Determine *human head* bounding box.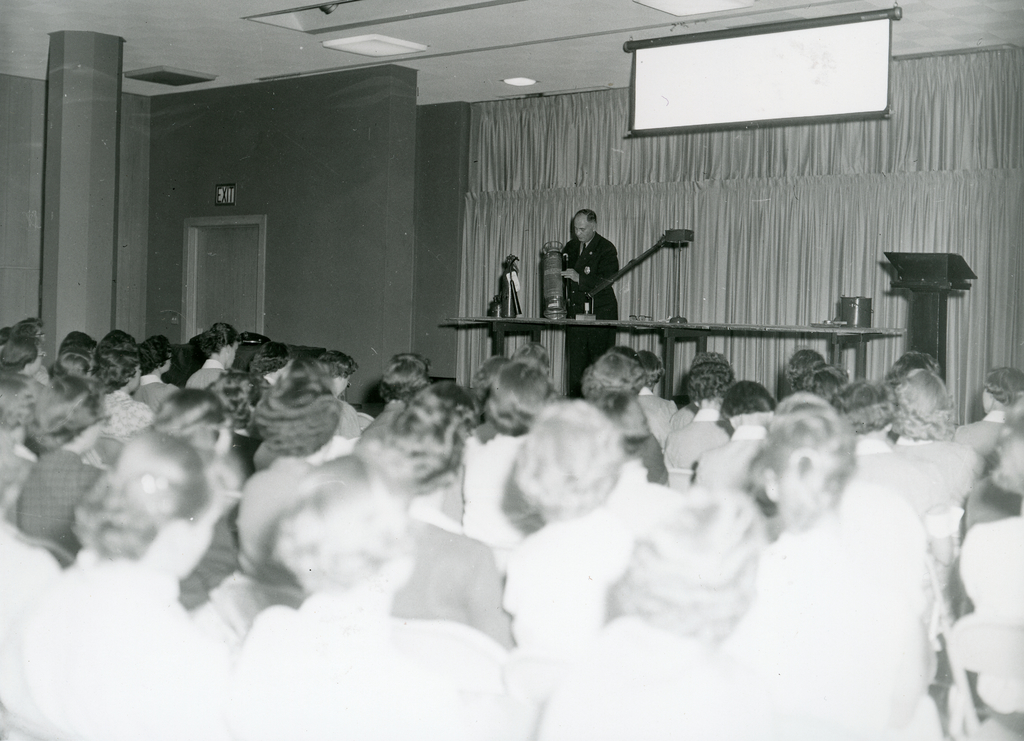
Determined: box(17, 372, 114, 461).
